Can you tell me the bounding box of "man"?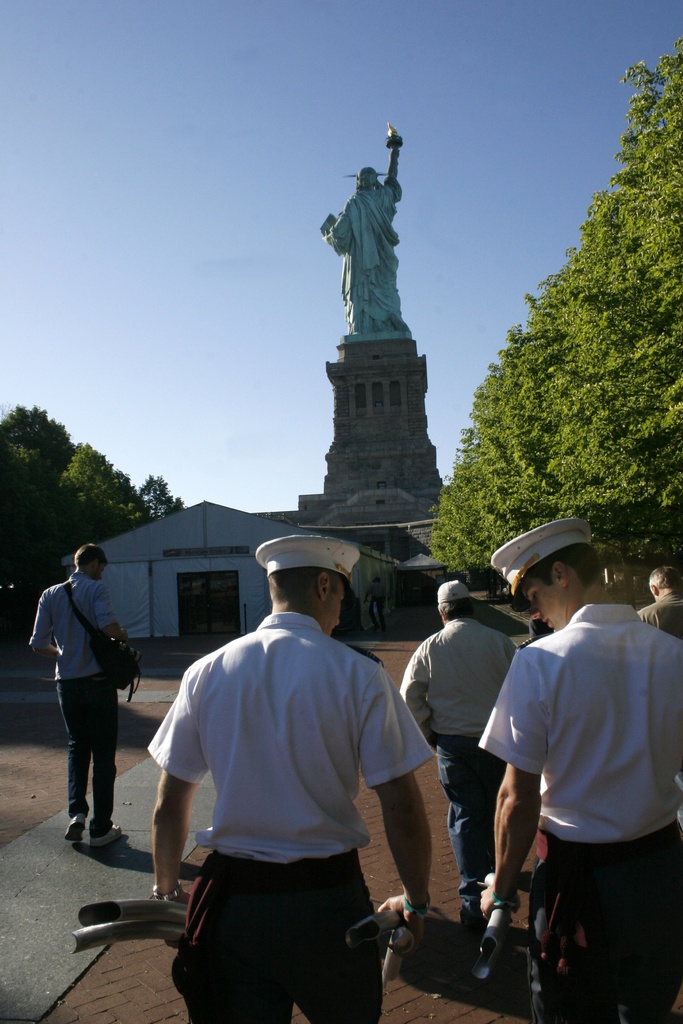
137,529,433,1023.
